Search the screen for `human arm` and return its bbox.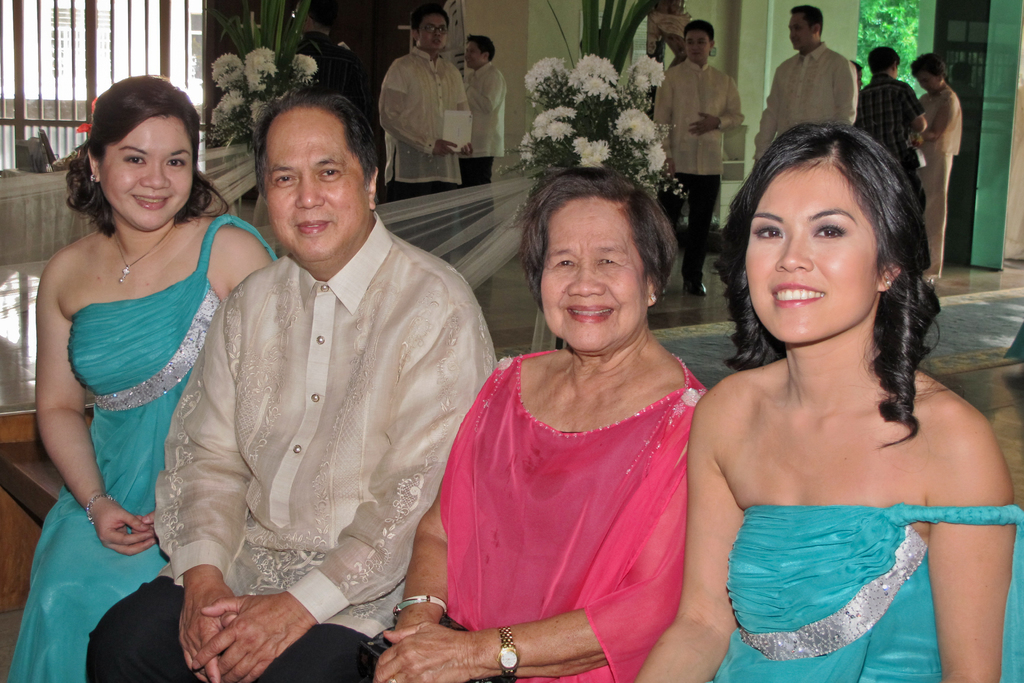
Found: box=[164, 258, 260, 682].
